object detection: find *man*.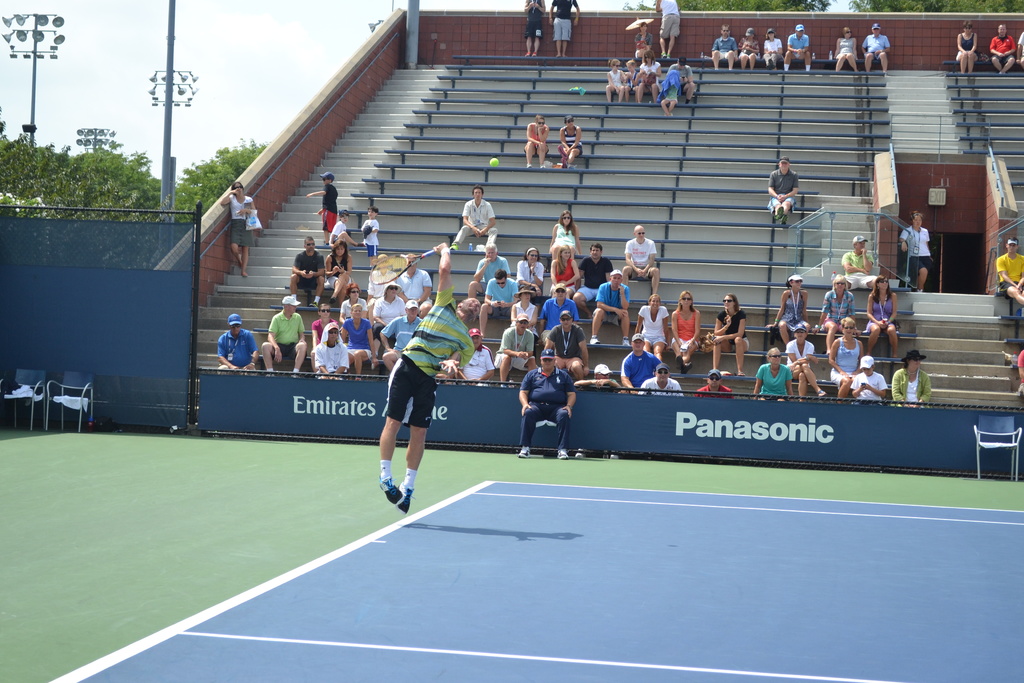
rect(622, 226, 659, 296).
